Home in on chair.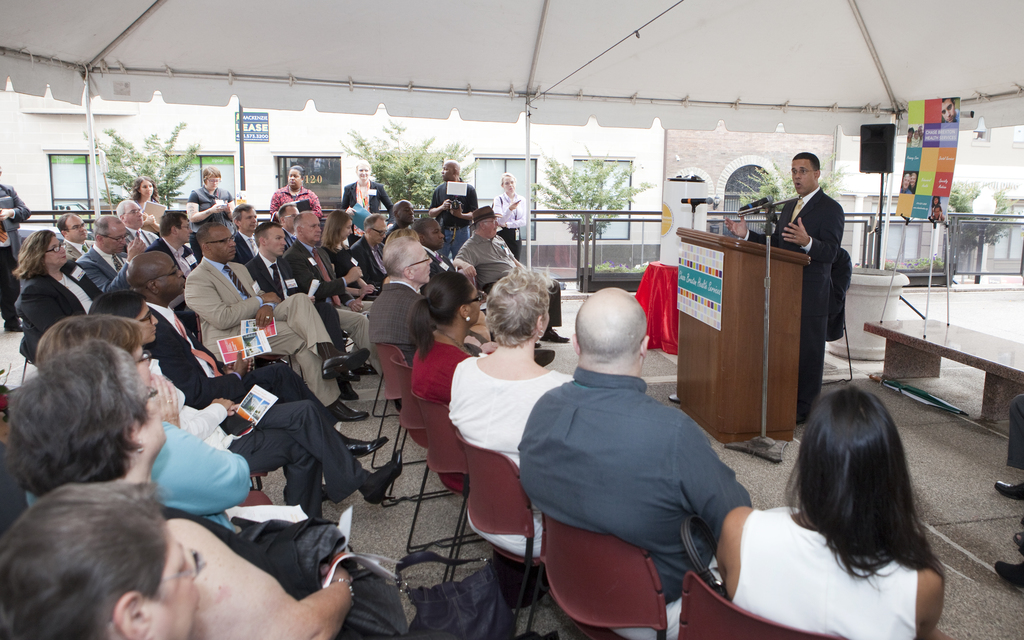
Homed in at [378, 351, 455, 508].
